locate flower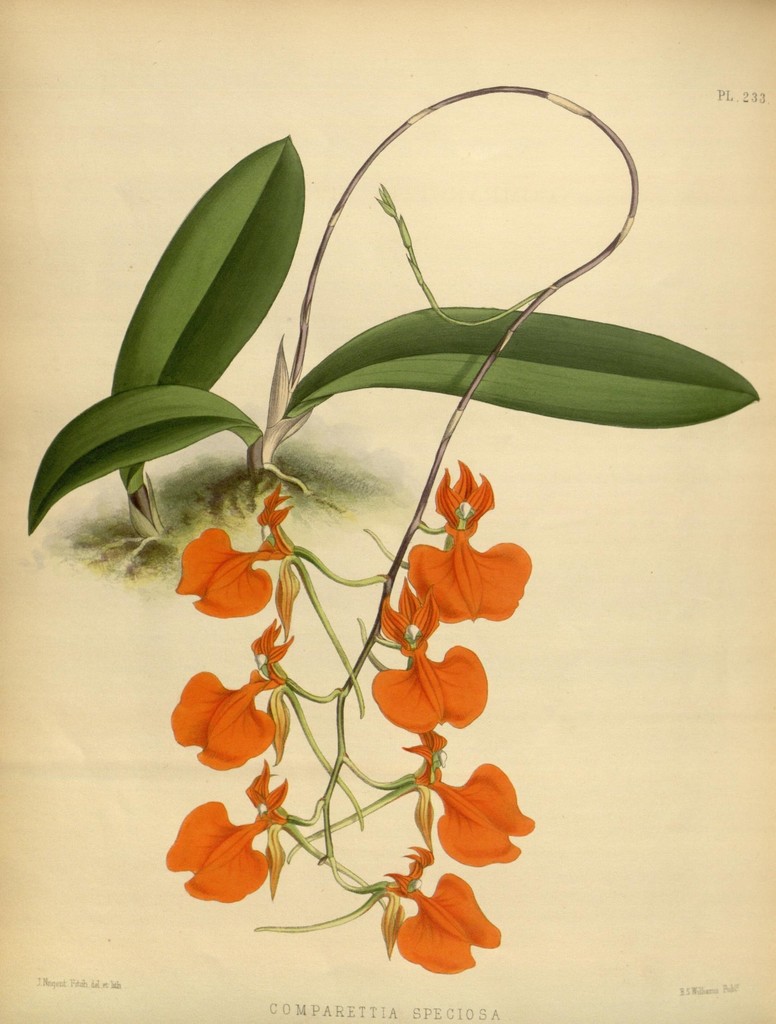
170,486,307,626
